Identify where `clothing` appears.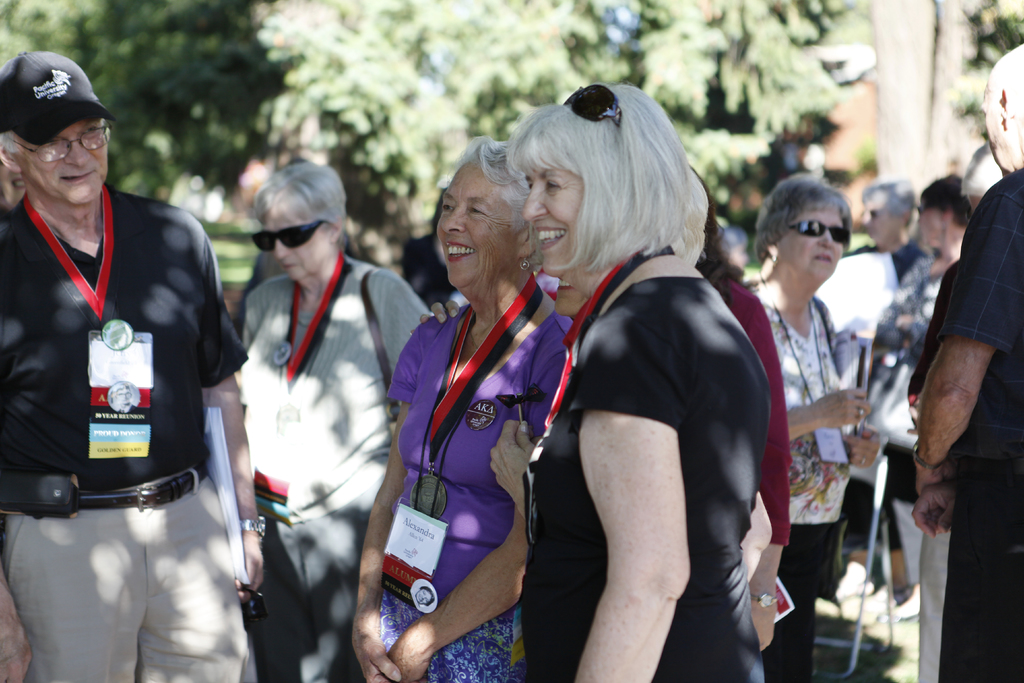
Appears at [917, 170, 1023, 682].
